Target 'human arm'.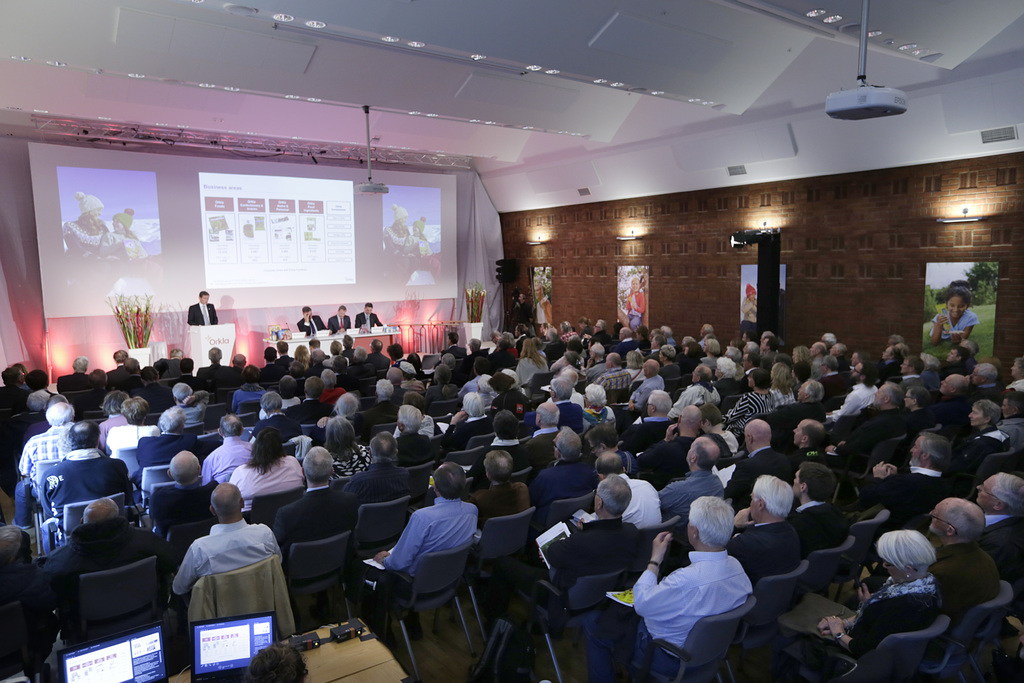
Target region: BBox(330, 317, 348, 340).
